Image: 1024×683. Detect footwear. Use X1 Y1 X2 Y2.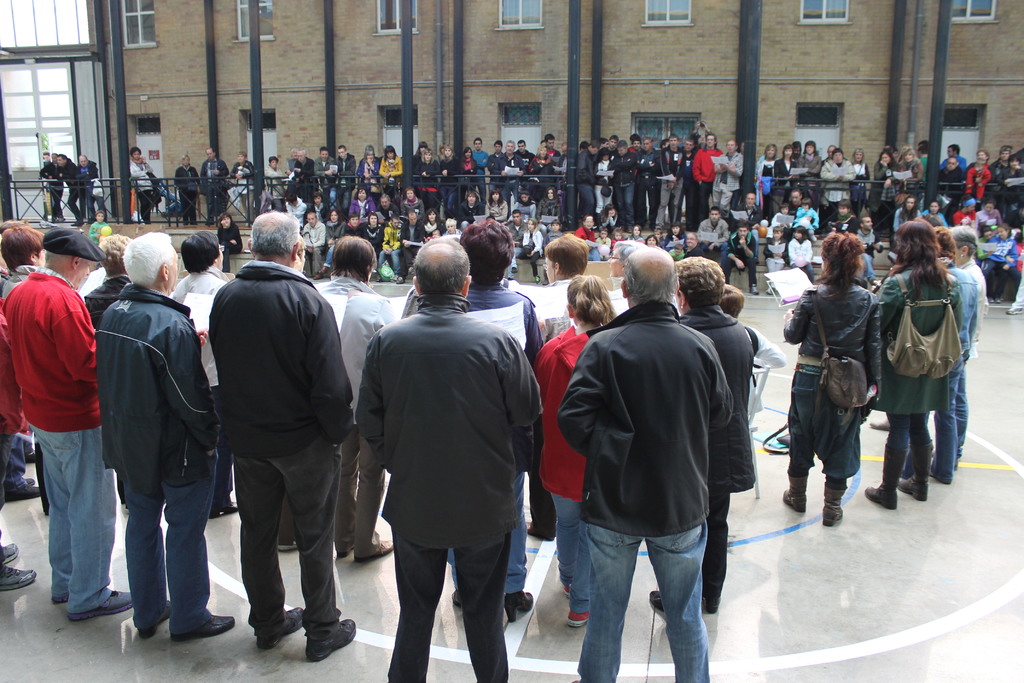
73 593 127 621.
